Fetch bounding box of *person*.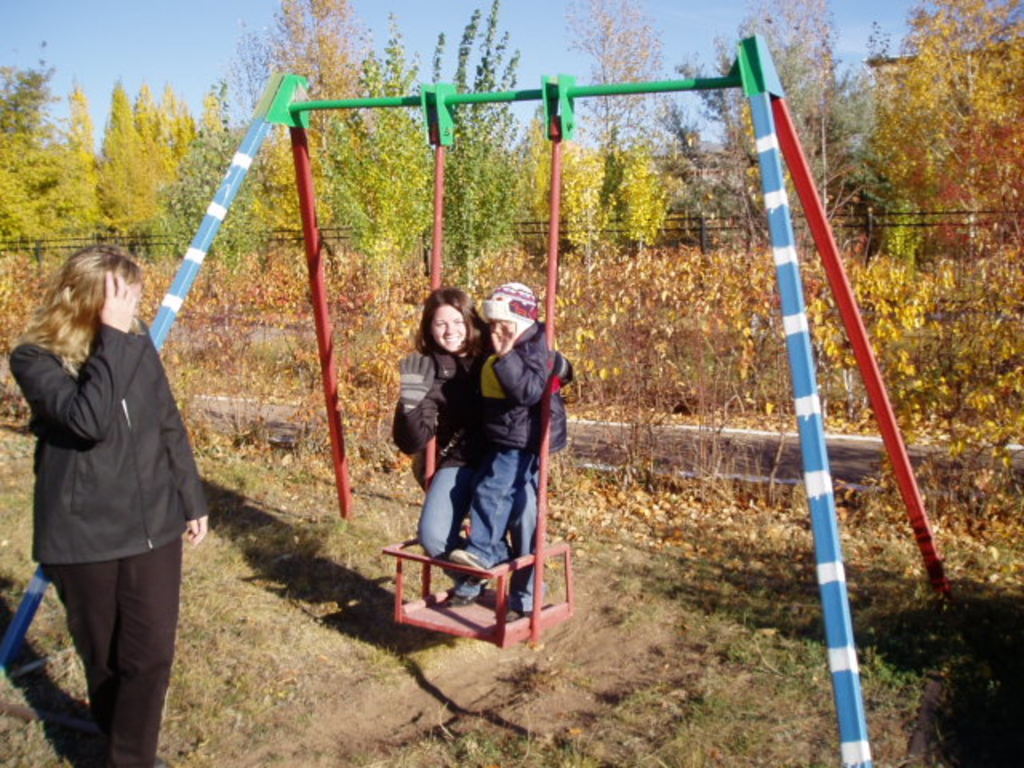
Bbox: <region>21, 194, 208, 750</region>.
